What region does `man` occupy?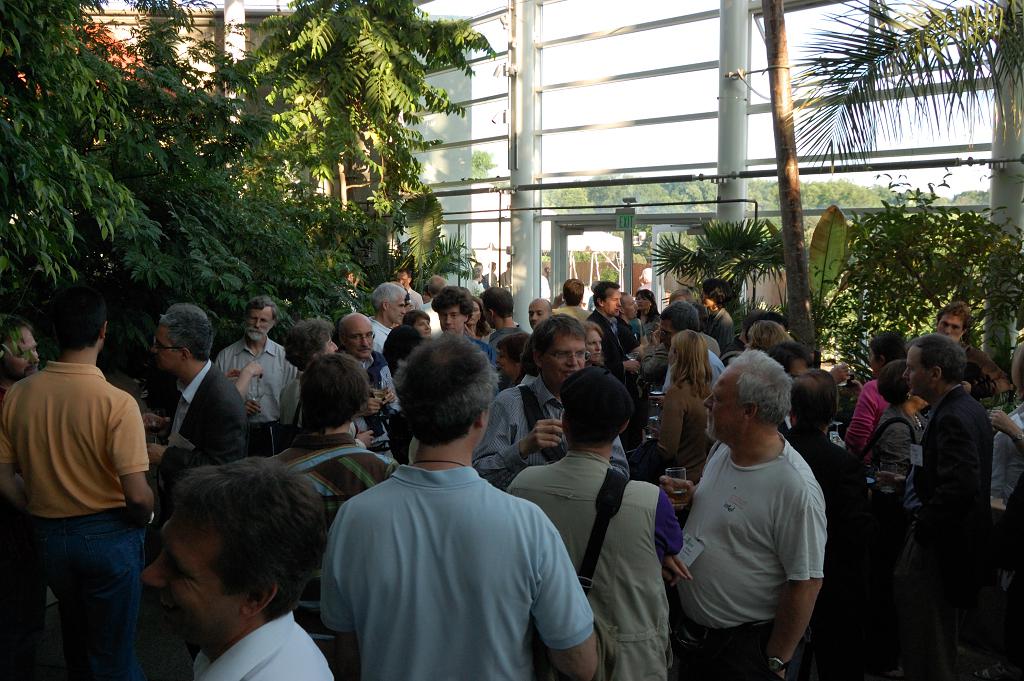
[left=900, top=321, right=993, bottom=603].
